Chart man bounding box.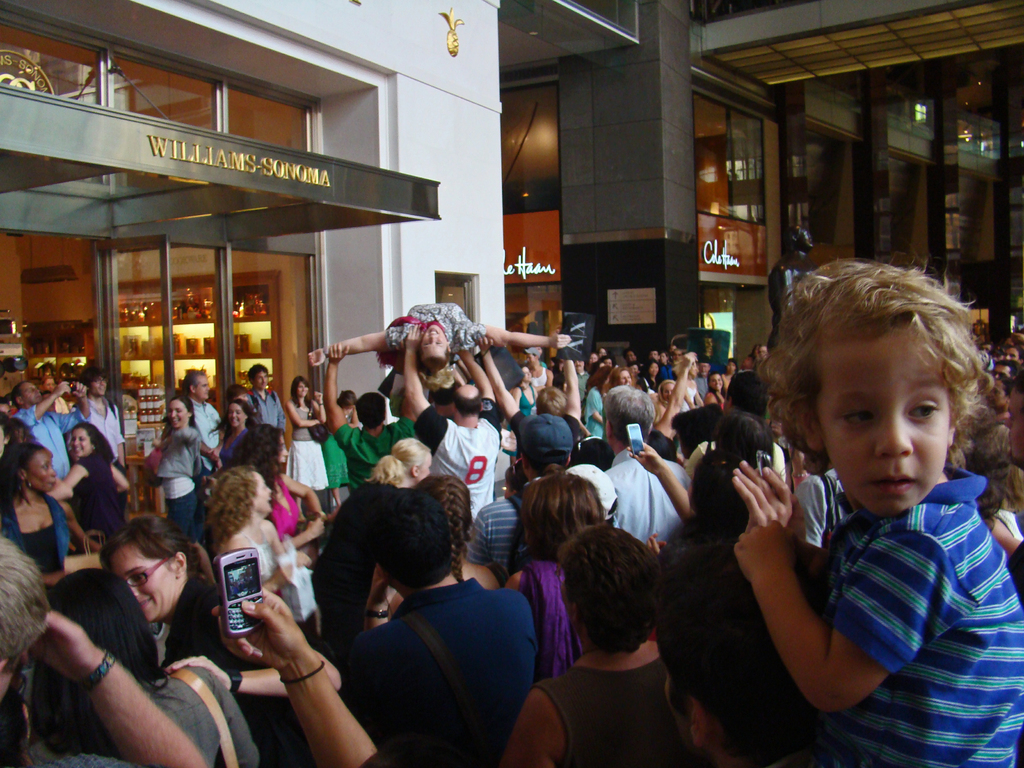
Charted: BBox(626, 351, 637, 362).
